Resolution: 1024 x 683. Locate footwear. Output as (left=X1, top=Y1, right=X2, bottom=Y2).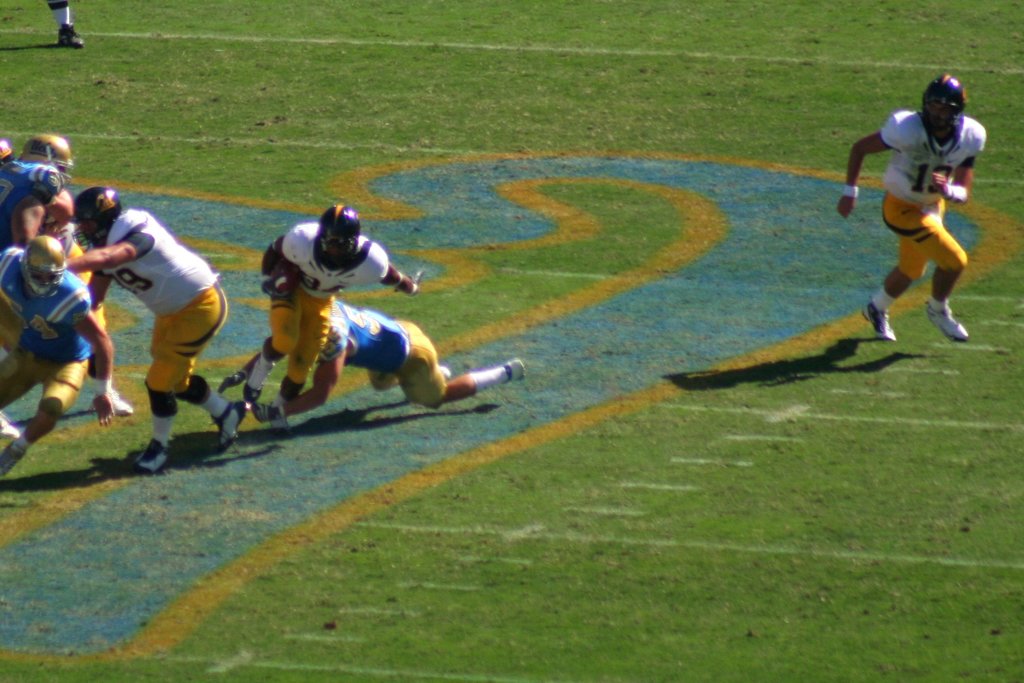
(left=268, top=399, right=287, bottom=422).
